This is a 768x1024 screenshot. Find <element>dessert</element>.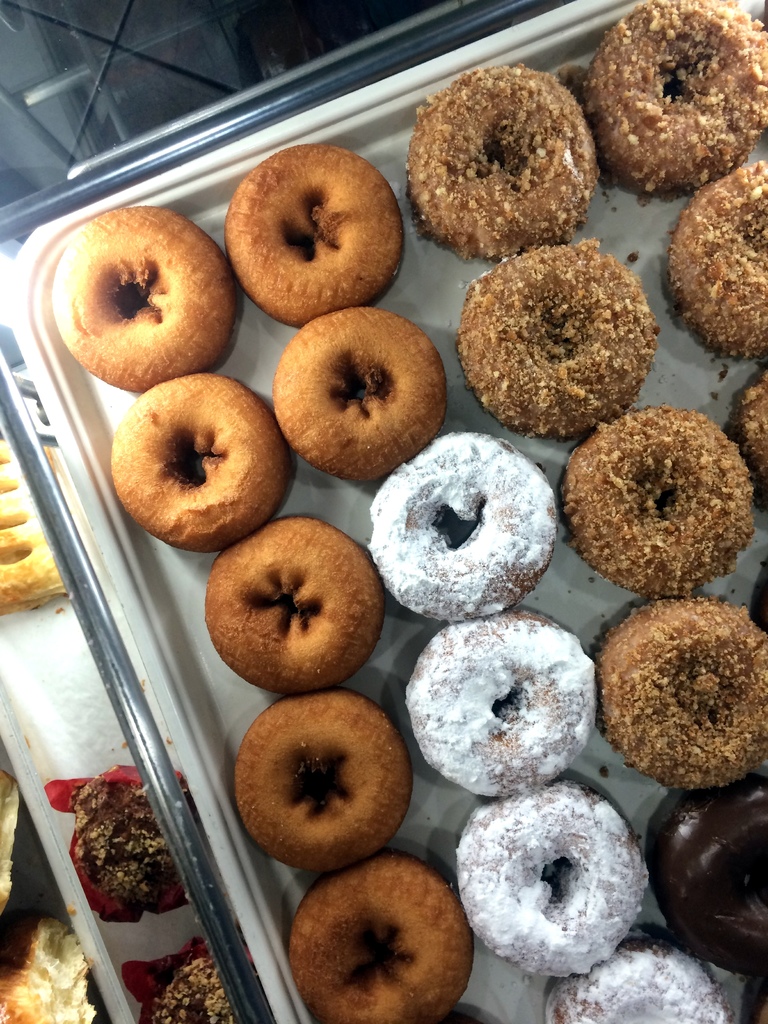
Bounding box: 406:70:621:269.
